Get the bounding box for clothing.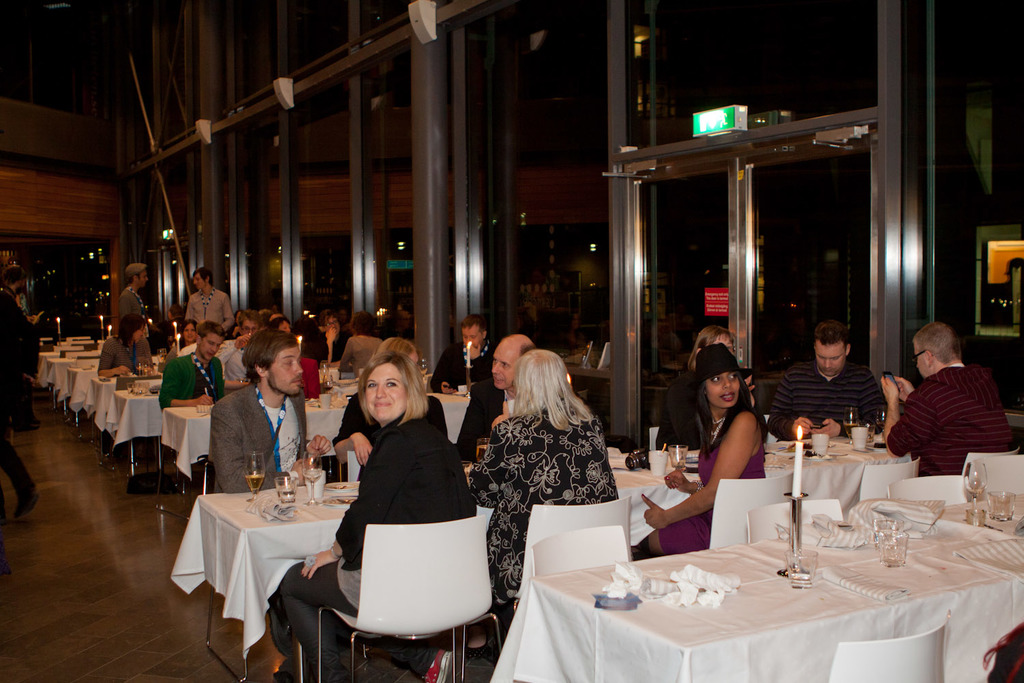
box=[282, 390, 477, 682].
